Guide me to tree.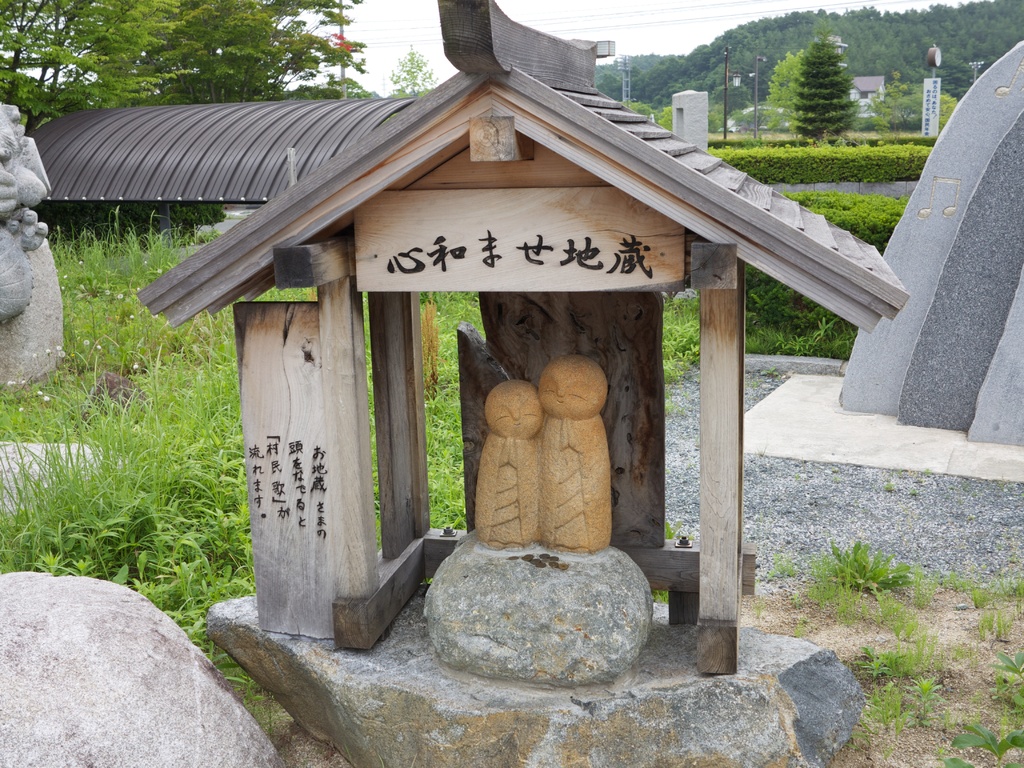
Guidance: bbox(389, 45, 444, 100).
